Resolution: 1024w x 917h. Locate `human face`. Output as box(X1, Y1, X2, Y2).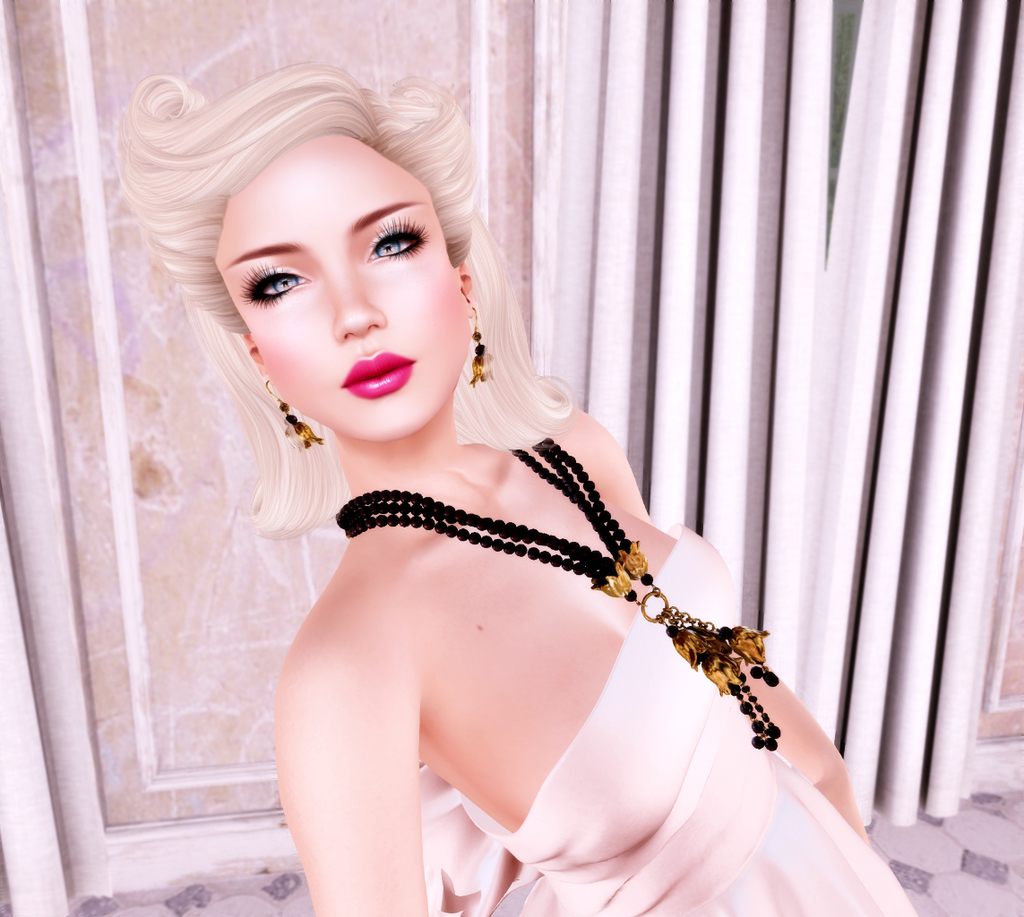
box(211, 133, 463, 441).
